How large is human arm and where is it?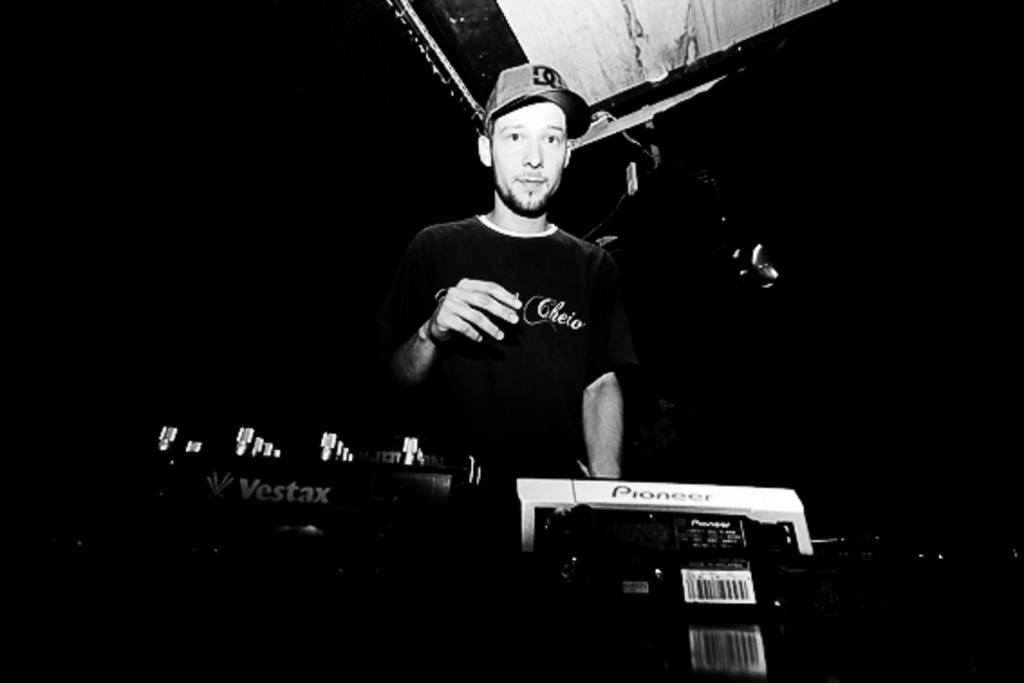
Bounding box: <box>381,235,538,403</box>.
